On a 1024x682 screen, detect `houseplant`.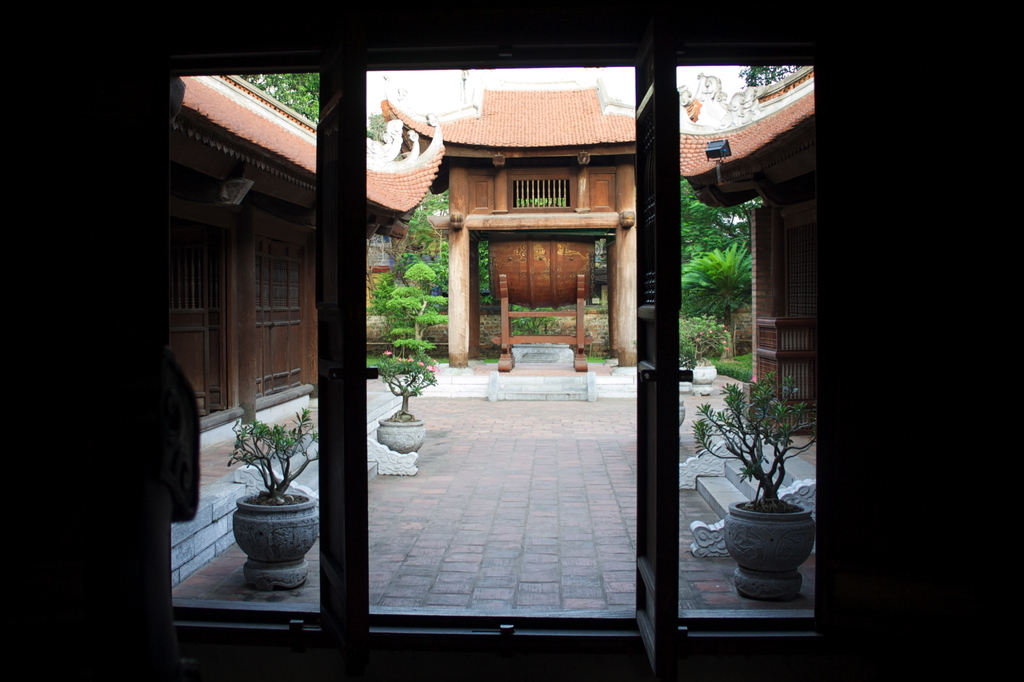
locate(692, 371, 825, 605).
